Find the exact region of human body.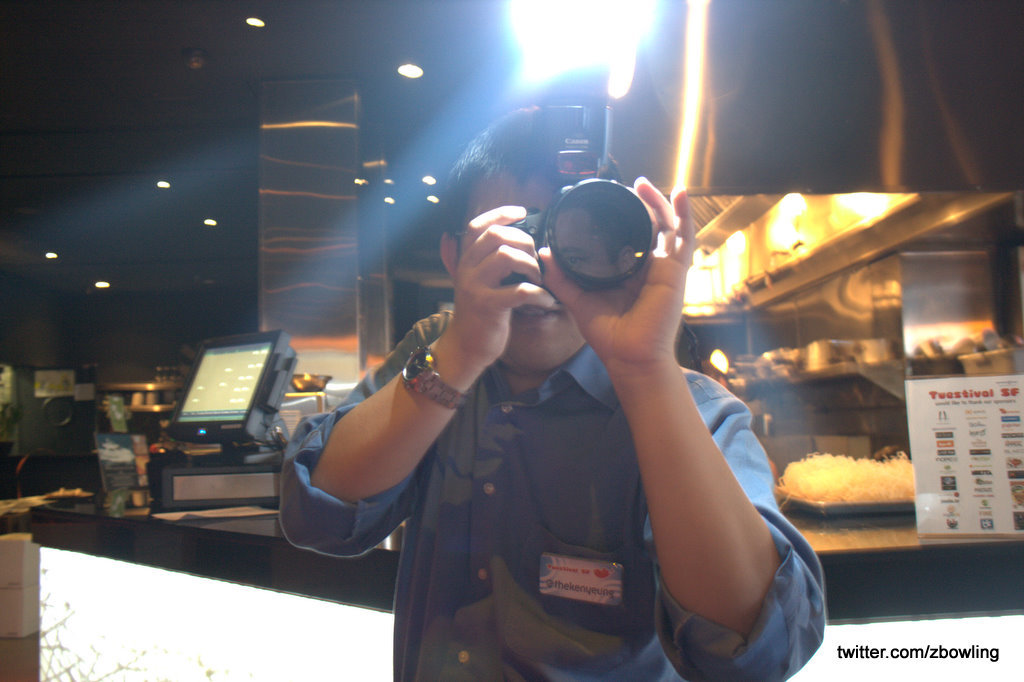
Exact region: box(287, 101, 827, 681).
